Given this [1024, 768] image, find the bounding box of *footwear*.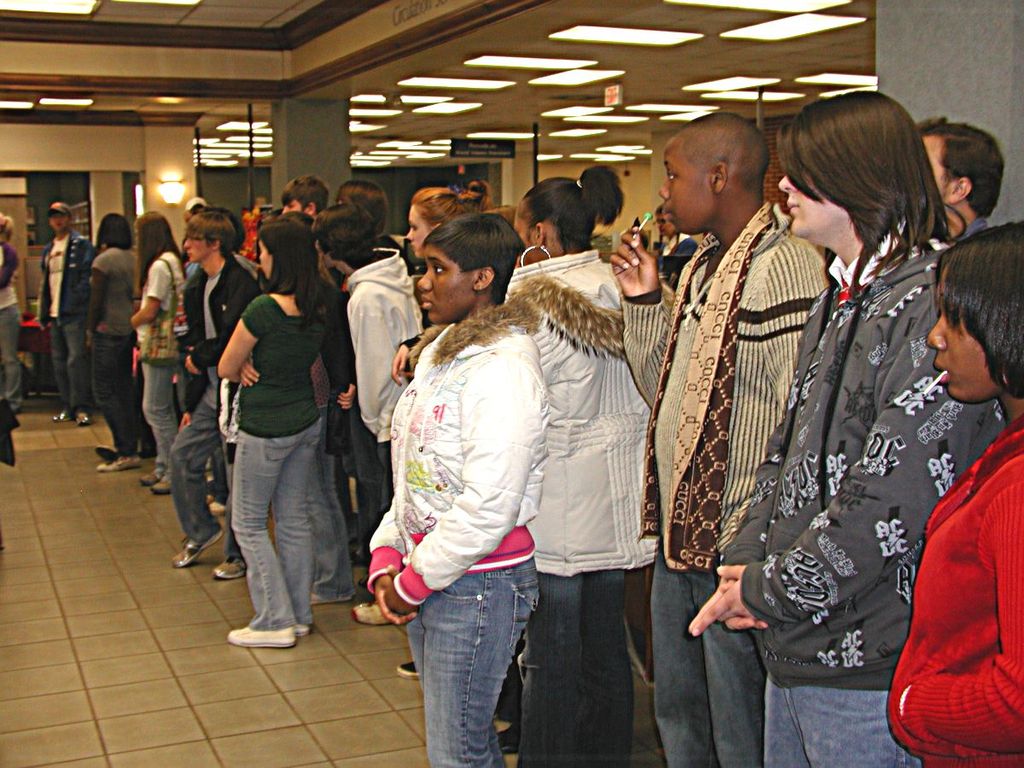
(152,480,169,495).
